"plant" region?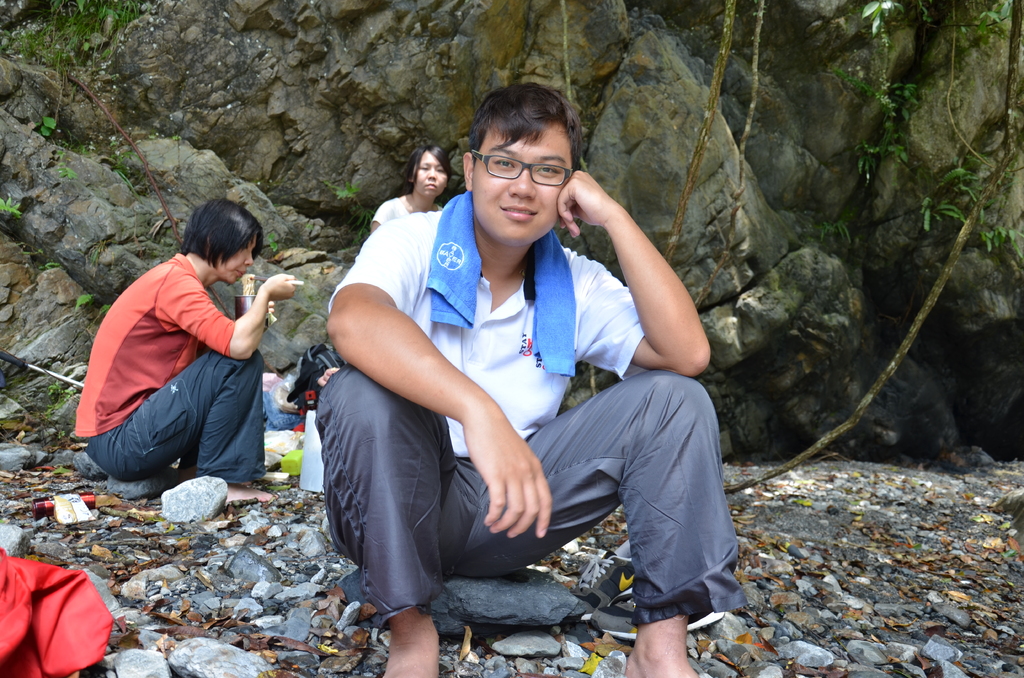
rect(74, 291, 97, 311)
